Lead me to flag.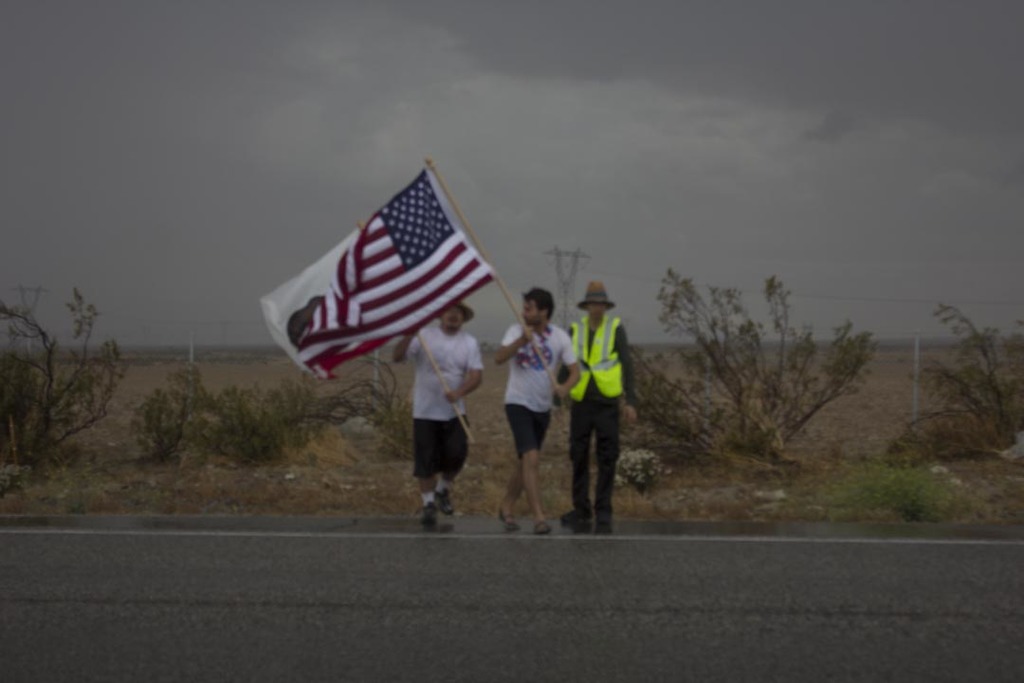
Lead to 265:170:521:394.
